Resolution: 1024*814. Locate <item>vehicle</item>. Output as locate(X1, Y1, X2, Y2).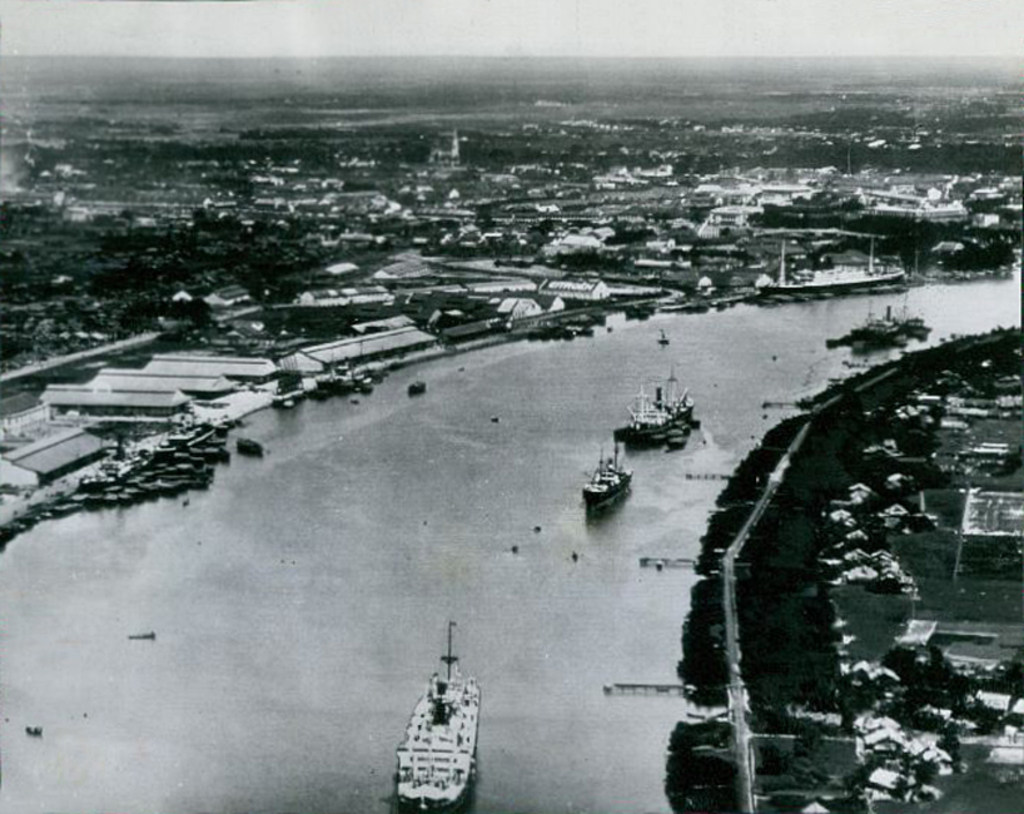
locate(378, 650, 489, 791).
